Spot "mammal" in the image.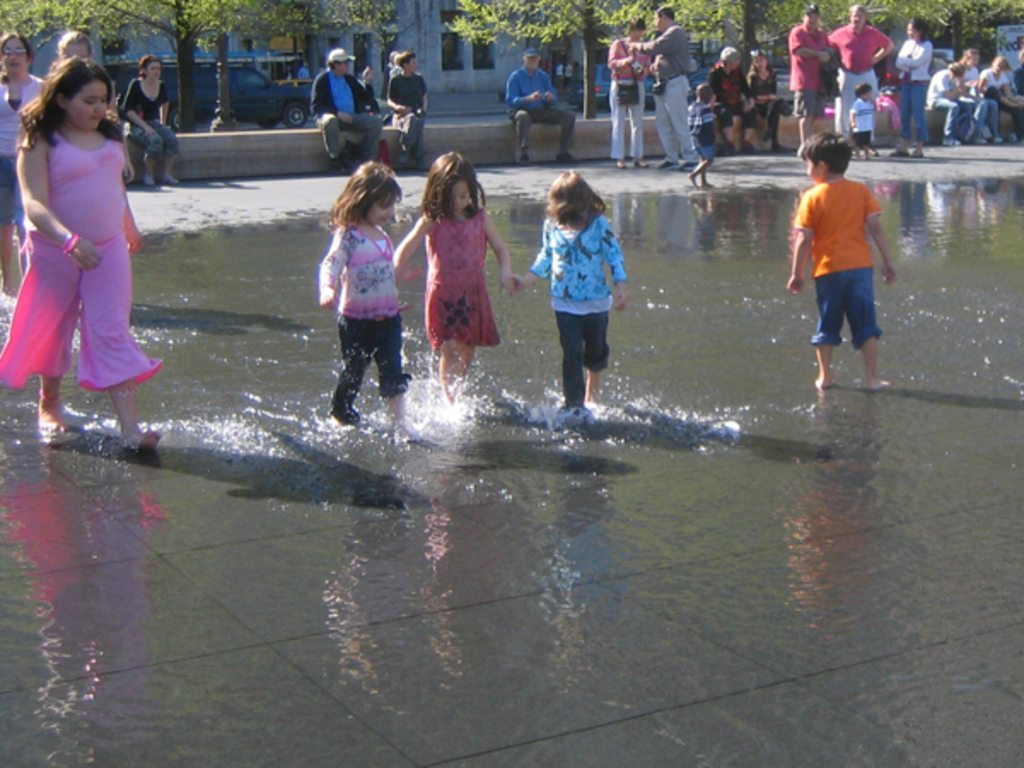
"mammal" found at <bbox>684, 85, 719, 191</bbox>.
